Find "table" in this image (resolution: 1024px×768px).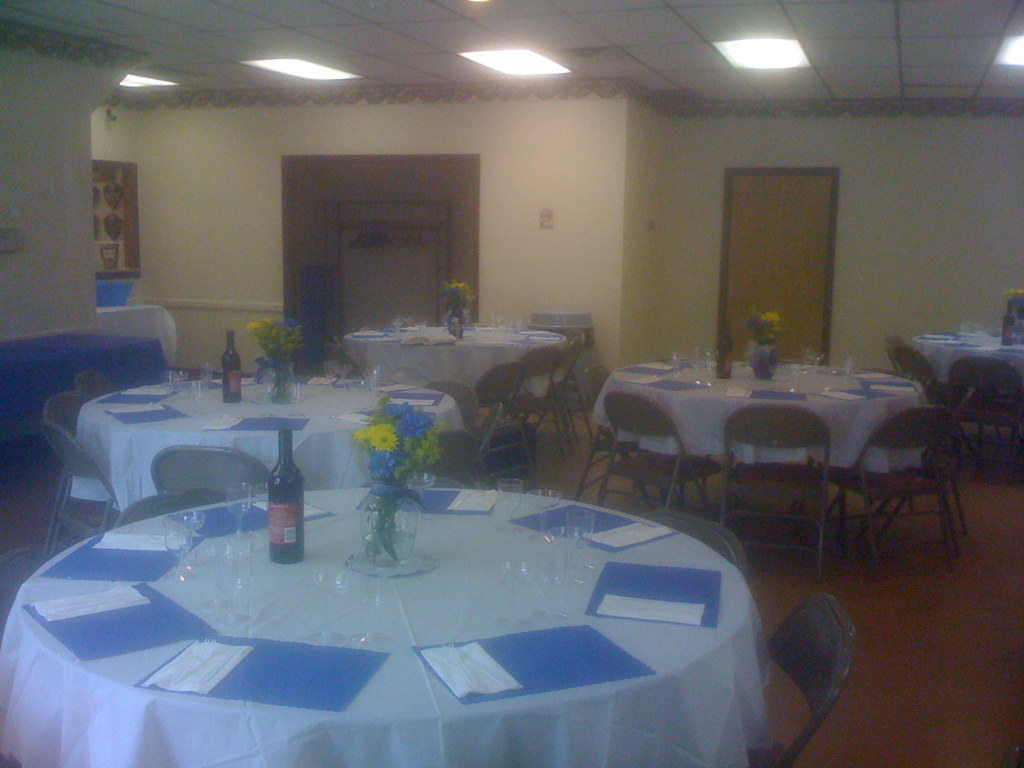
x1=890, y1=309, x2=1023, y2=373.
